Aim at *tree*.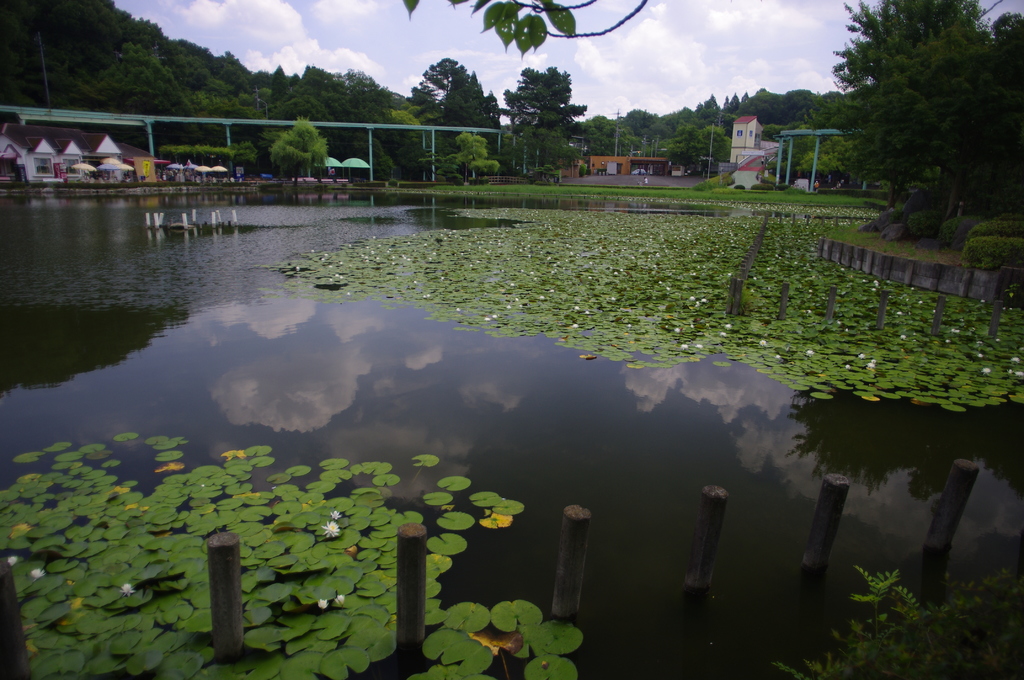
Aimed at box(792, 90, 830, 128).
